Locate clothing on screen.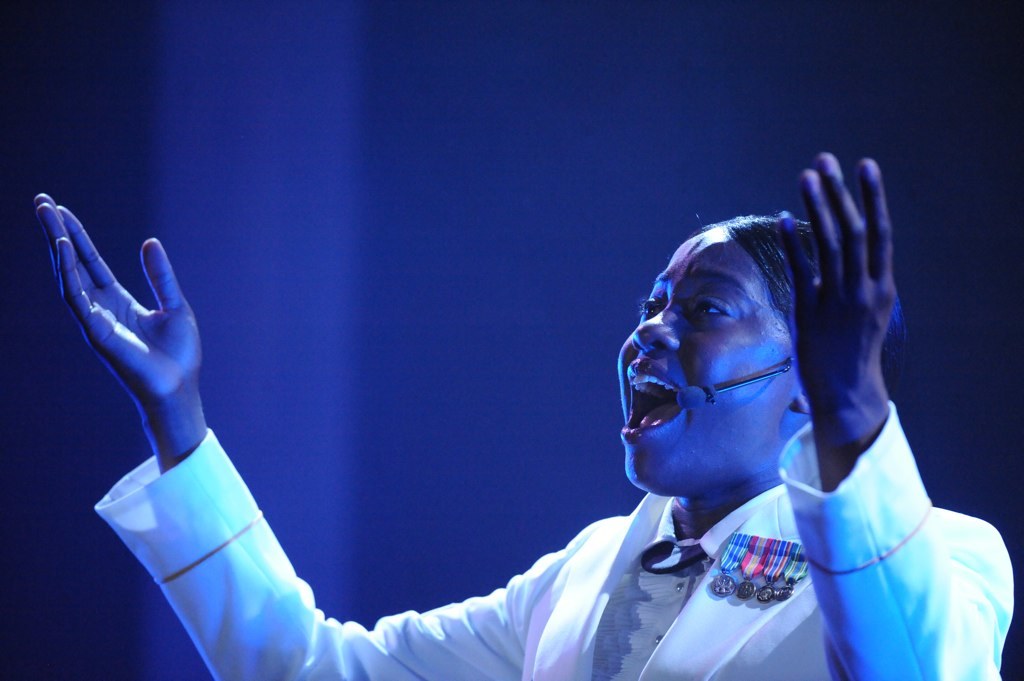
On screen at select_region(192, 237, 979, 667).
